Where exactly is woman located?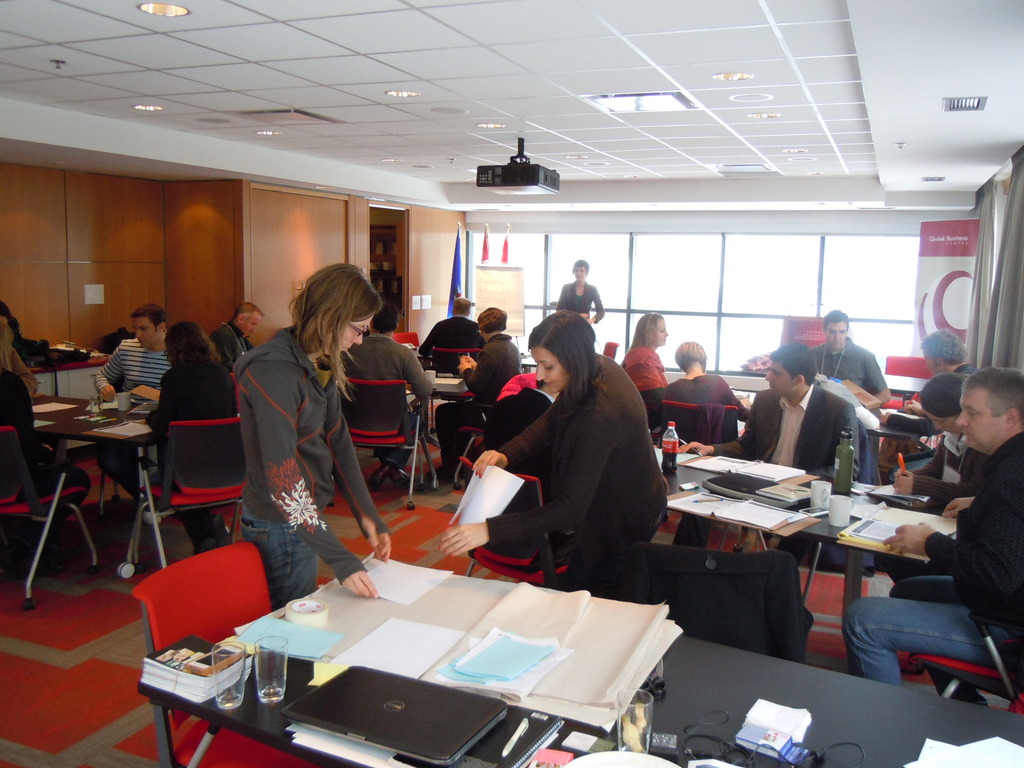
Its bounding box is [105,313,255,528].
